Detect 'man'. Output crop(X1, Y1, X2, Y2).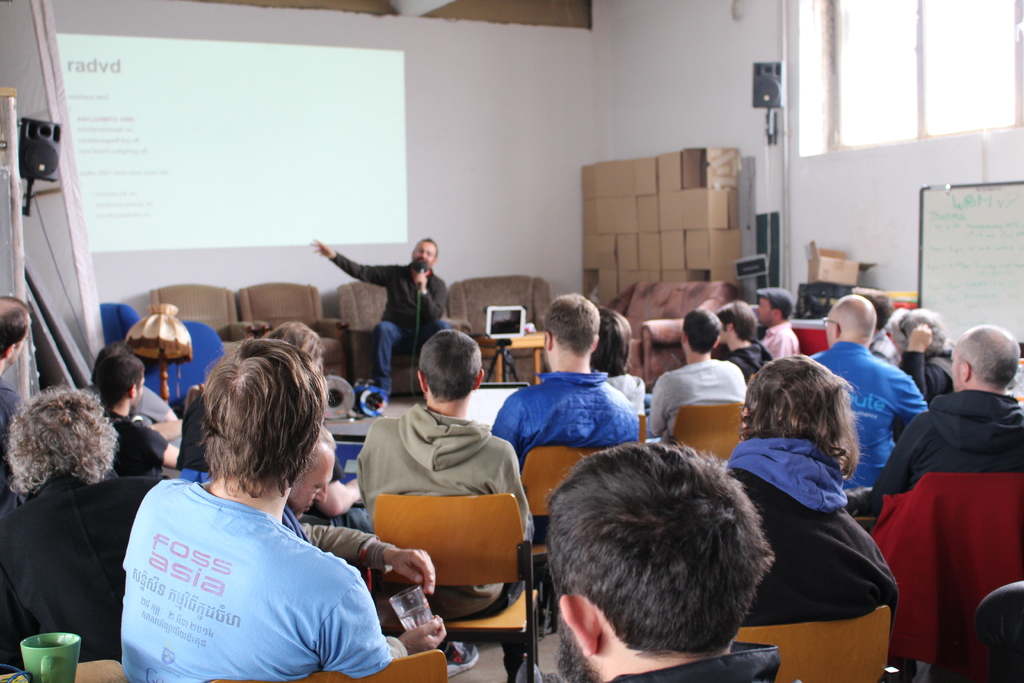
crop(92, 350, 191, 475).
